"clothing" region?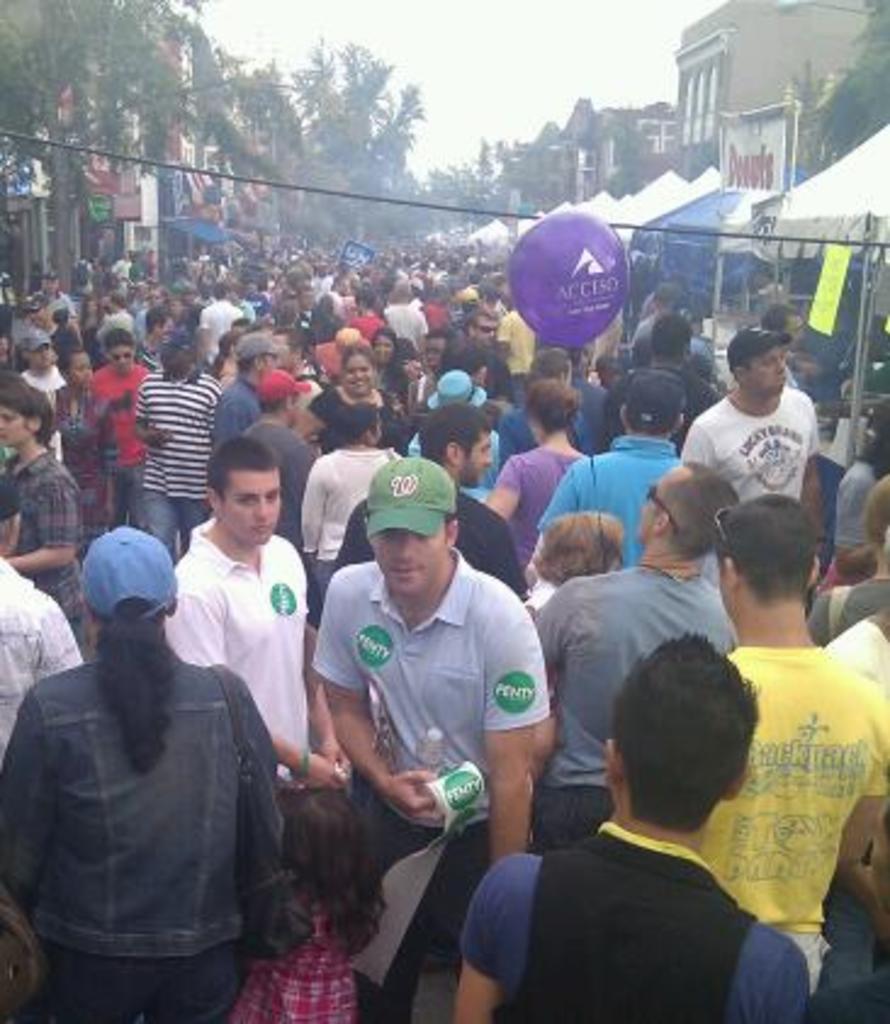
locate(75, 353, 151, 533)
